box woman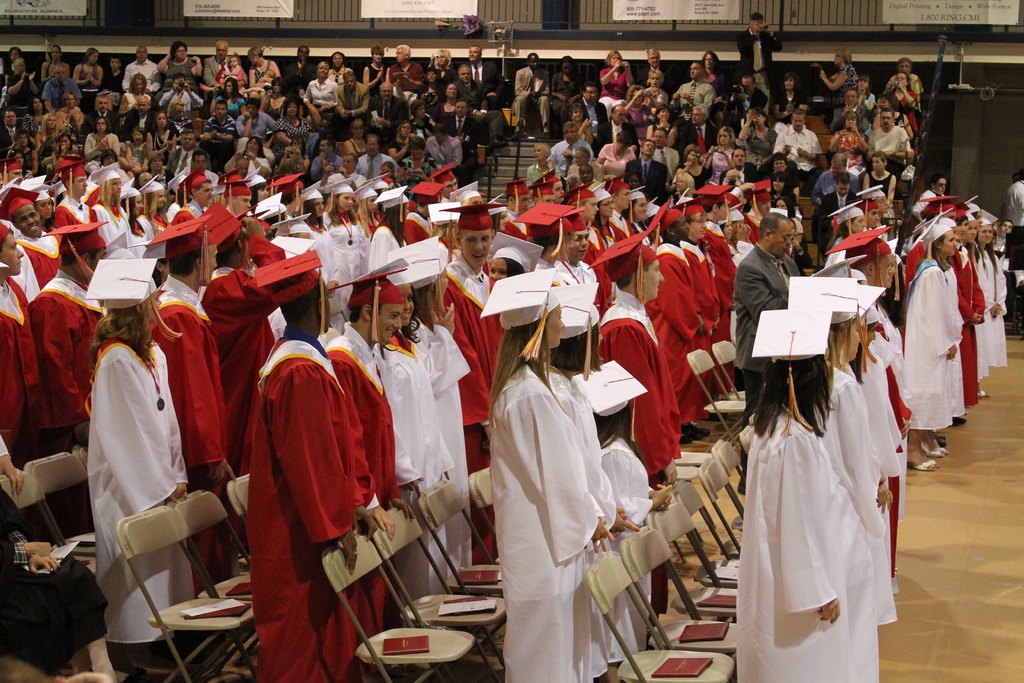
8/42/22/76
